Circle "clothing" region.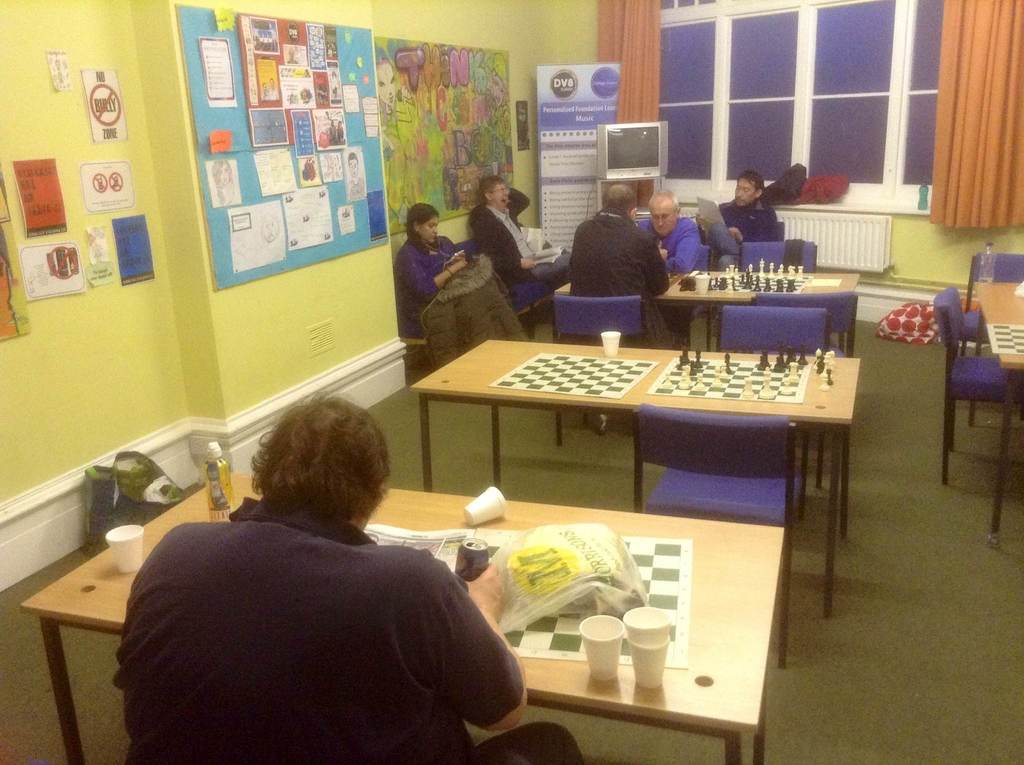
Region: x1=396, y1=233, x2=453, y2=333.
